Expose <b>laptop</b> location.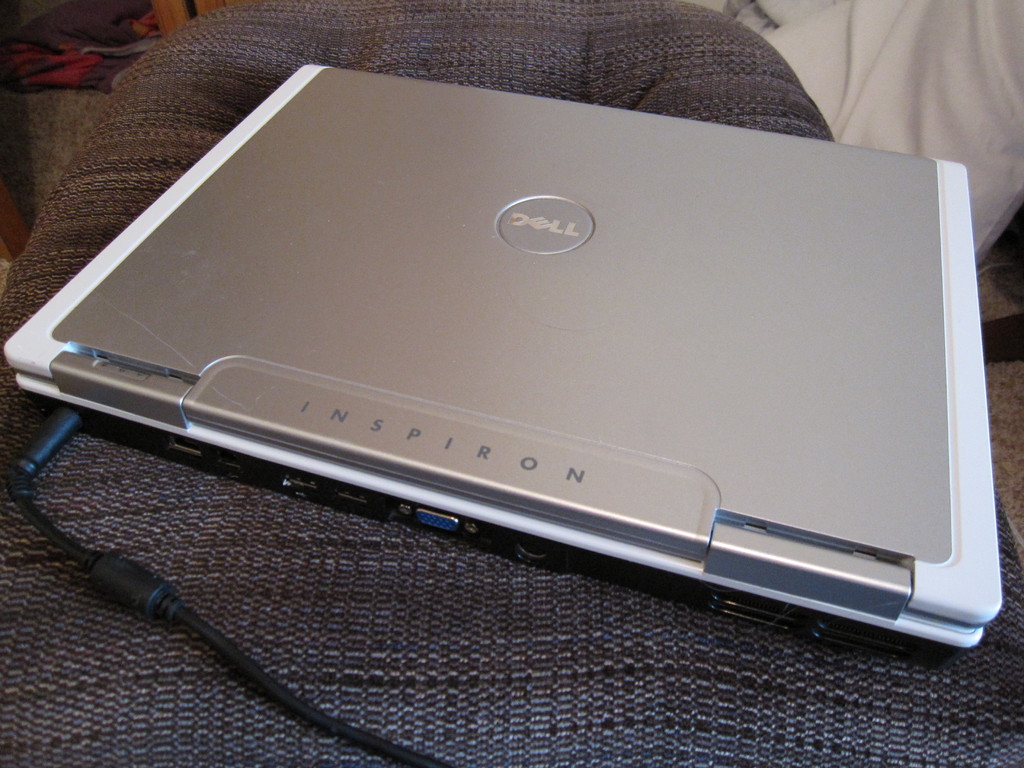
Exposed at 24, 38, 1002, 687.
